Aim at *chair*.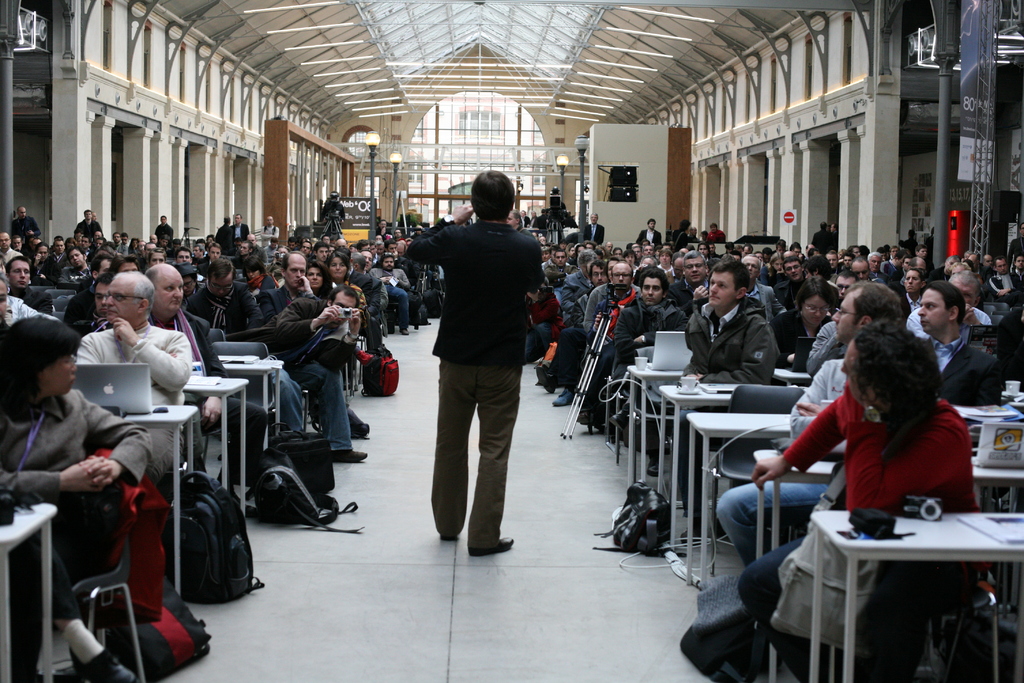
Aimed at crop(708, 387, 815, 570).
